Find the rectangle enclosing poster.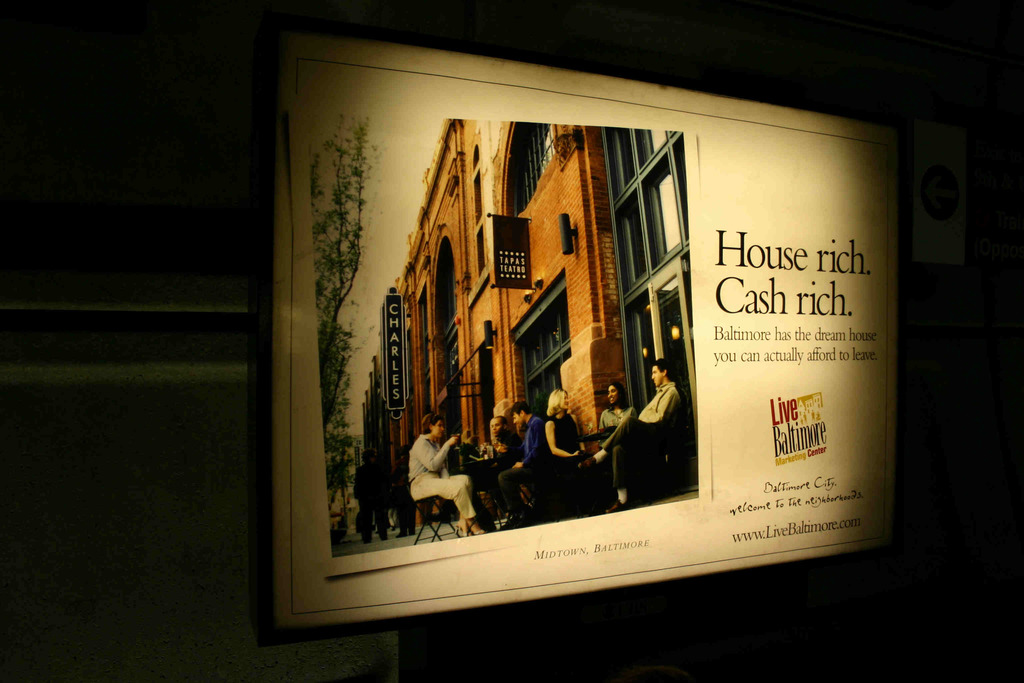
[275, 31, 894, 623].
